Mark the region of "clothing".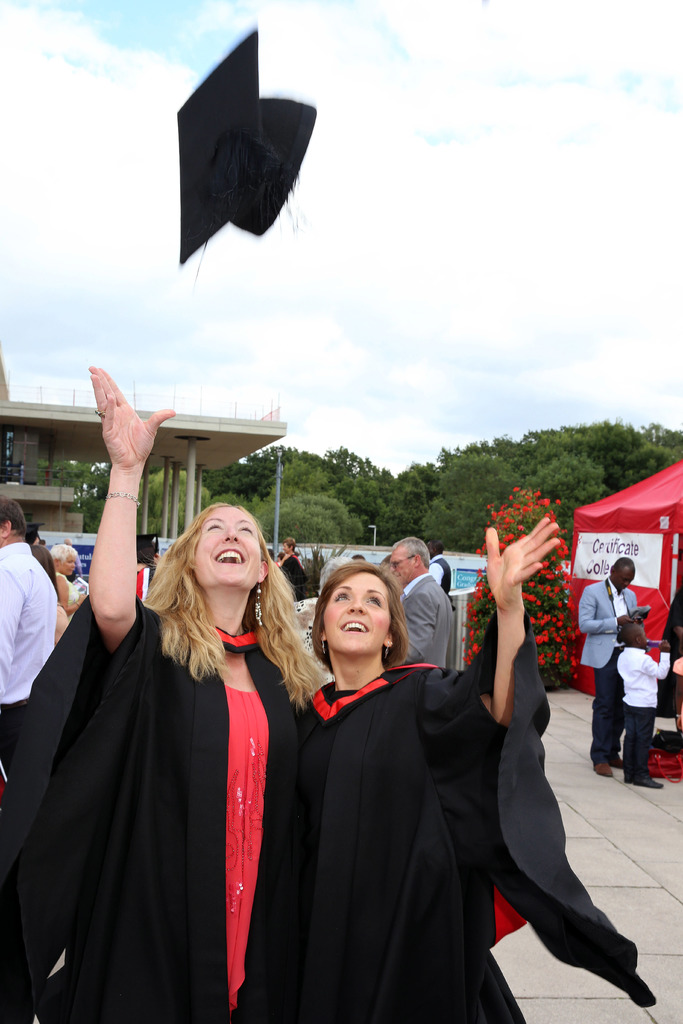
Region: x1=576 y1=579 x2=639 y2=765.
